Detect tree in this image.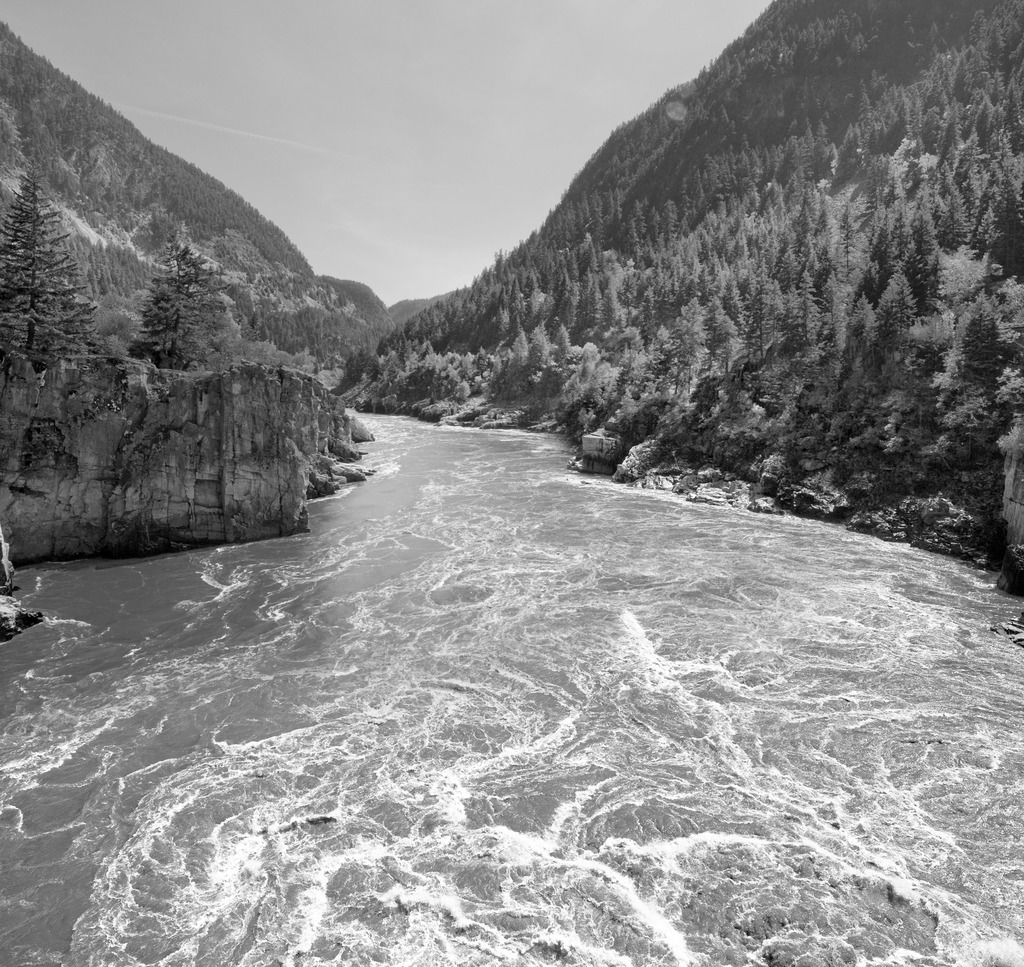
Detection: region(0, 171, 100, 352).
